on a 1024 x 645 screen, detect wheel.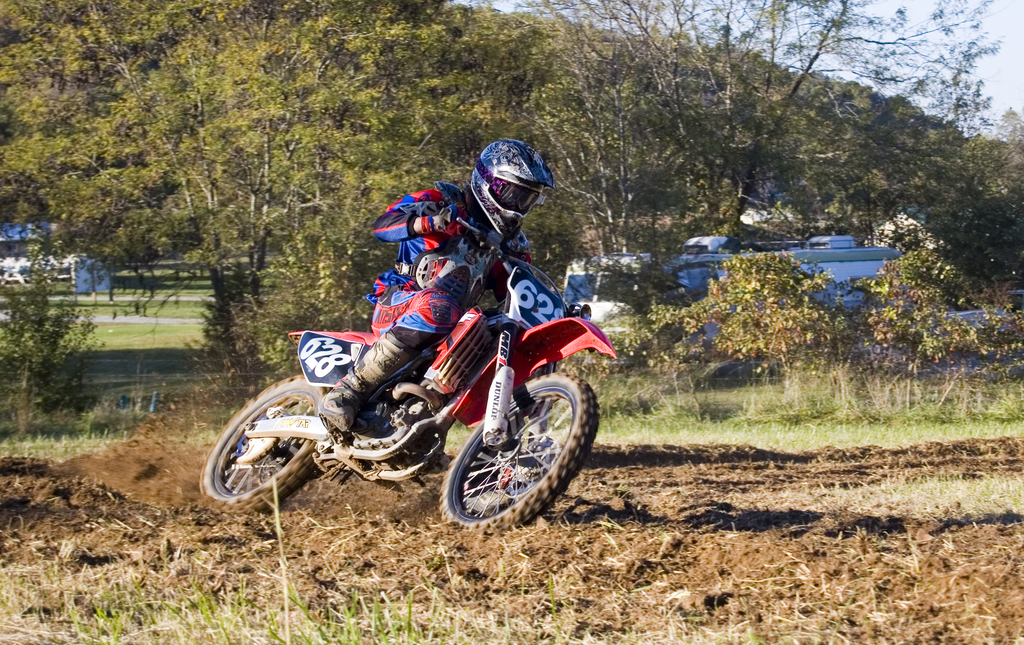
region(196, 374, 328, 513).
